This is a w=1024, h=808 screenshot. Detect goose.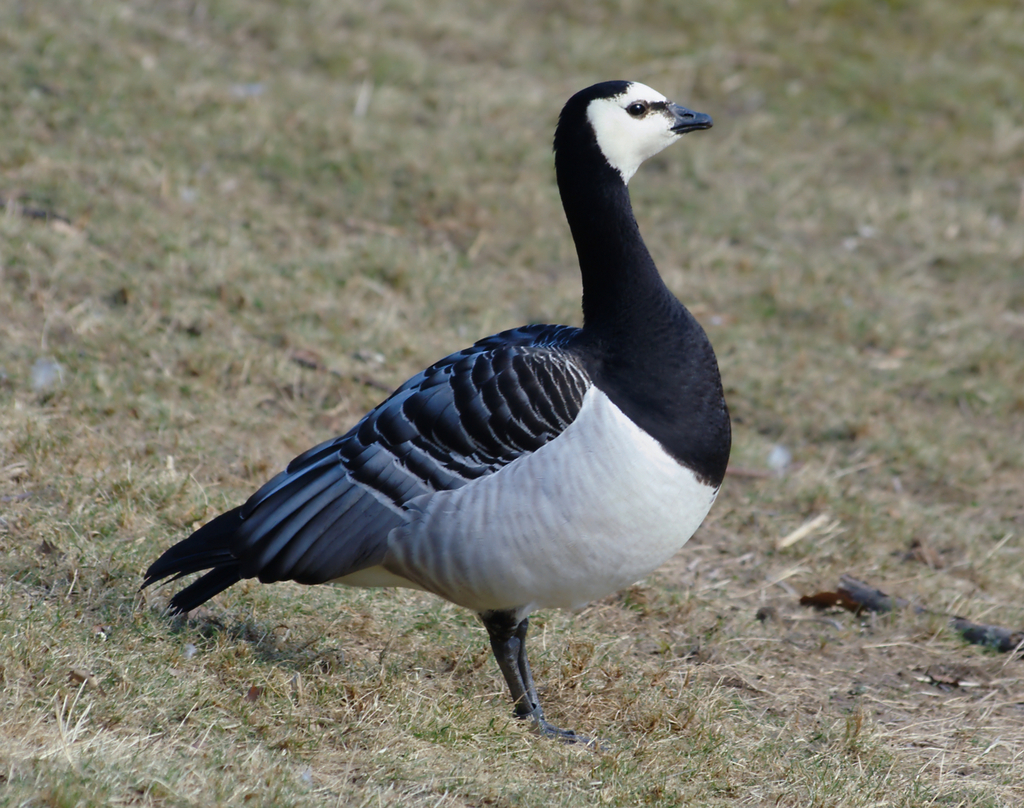
crop(140, 79, 719, 734).
